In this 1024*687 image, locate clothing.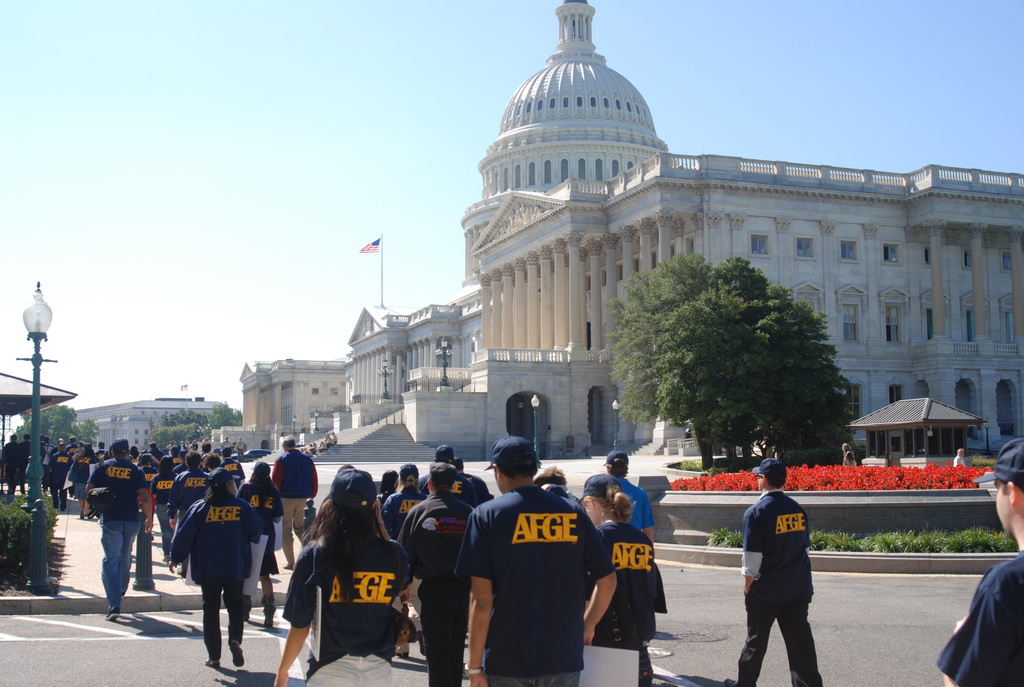
Bounding box: 936, 550, 1023, 686.
